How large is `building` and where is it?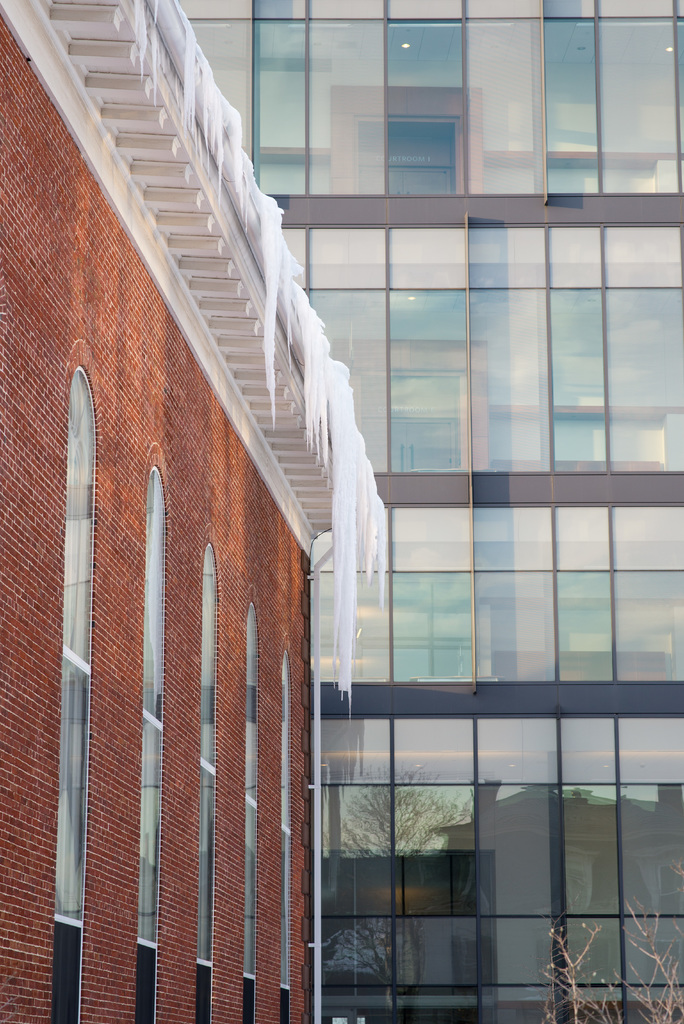
Bounding box: 0, 3, 683, 1021.
